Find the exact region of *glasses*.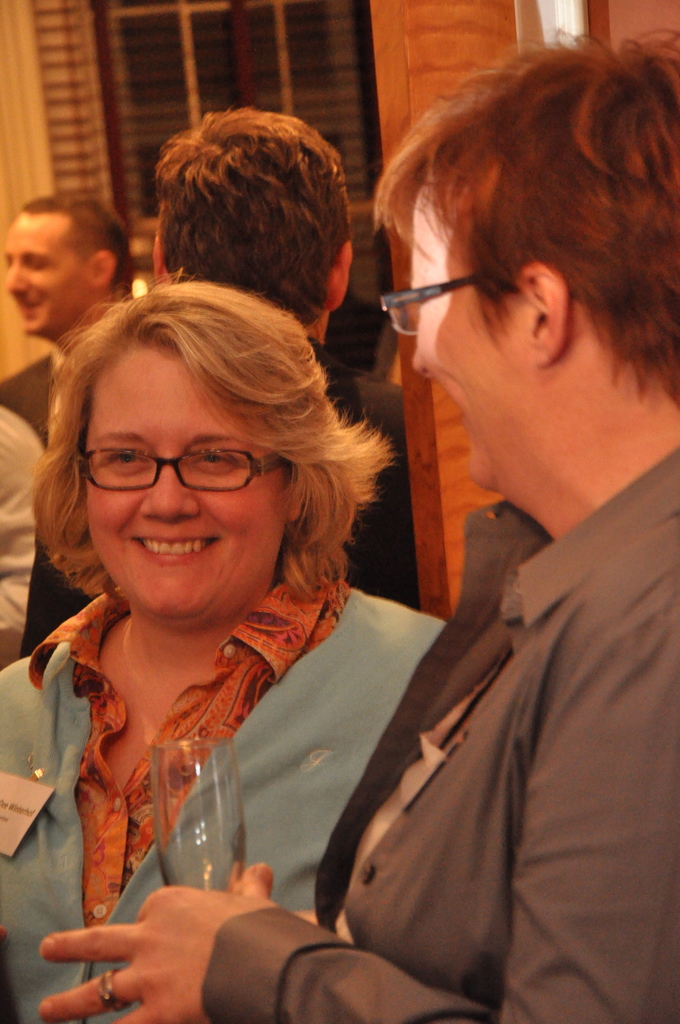
Exact region: box=[72, 440, 293, 493].
